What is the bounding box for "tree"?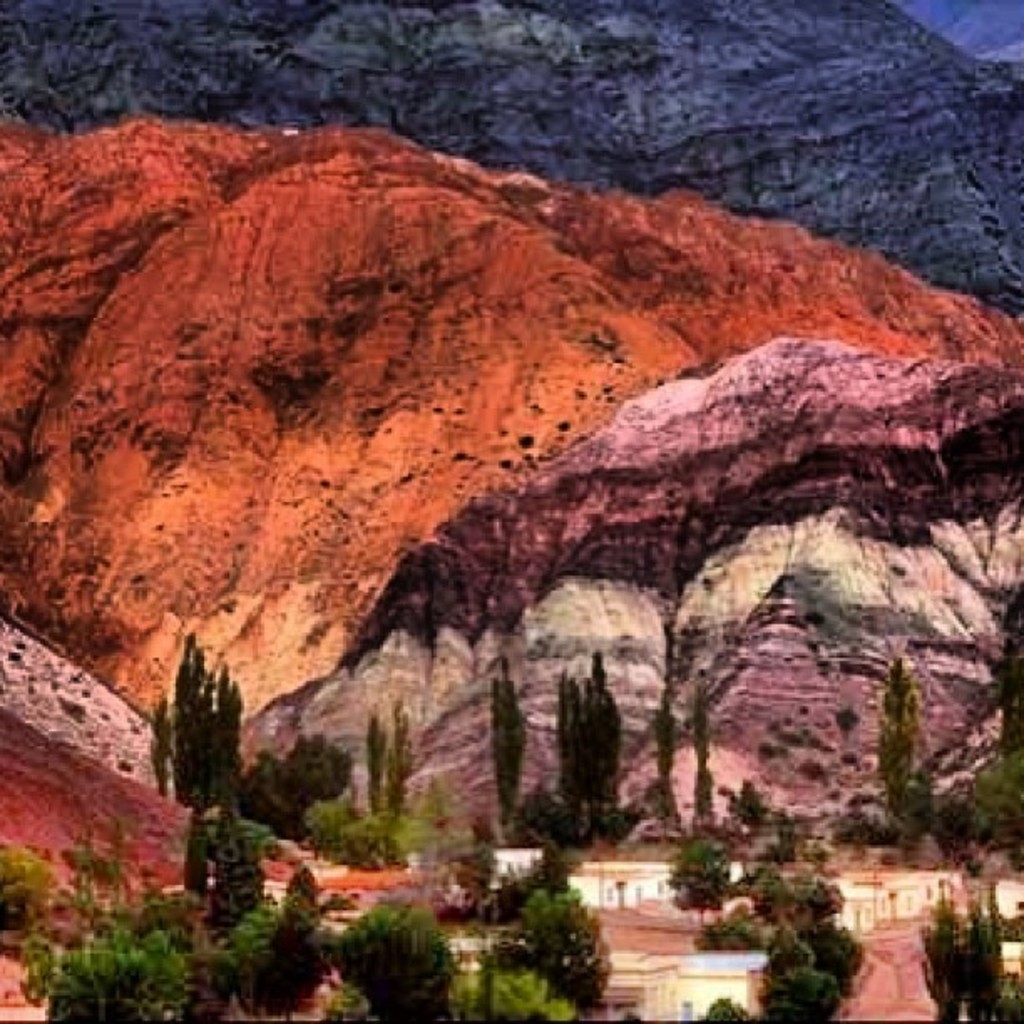
BBox(873, 649, 947, 847).
